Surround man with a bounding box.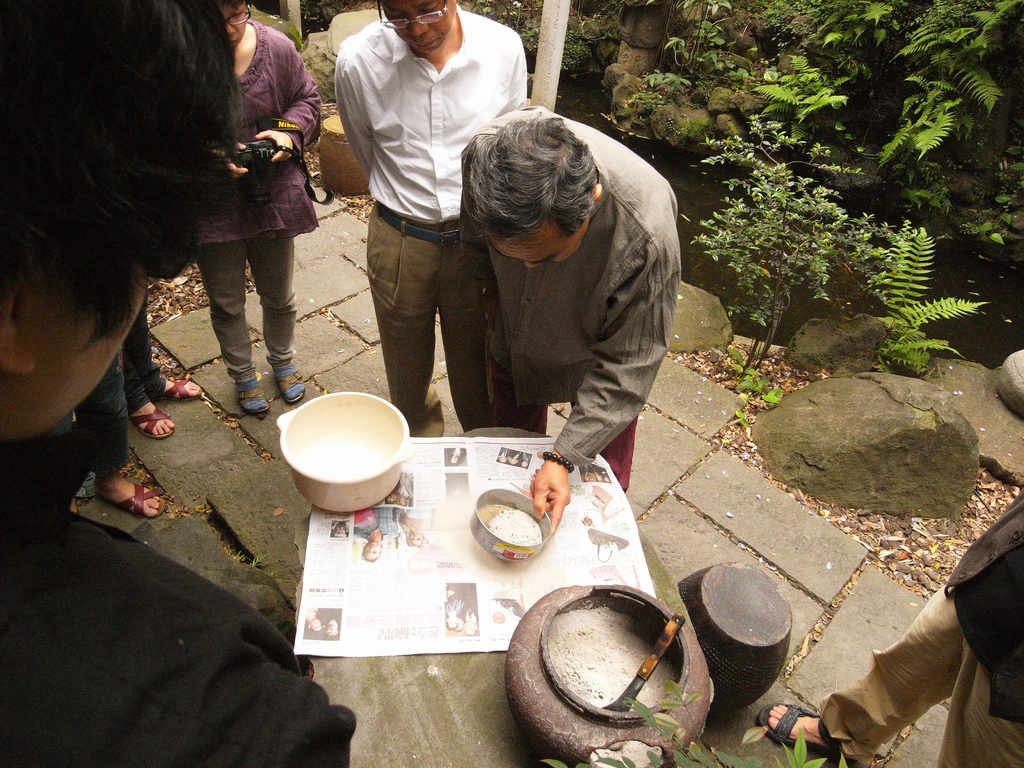
[left=0, top=0, right=365, bottom=767].
